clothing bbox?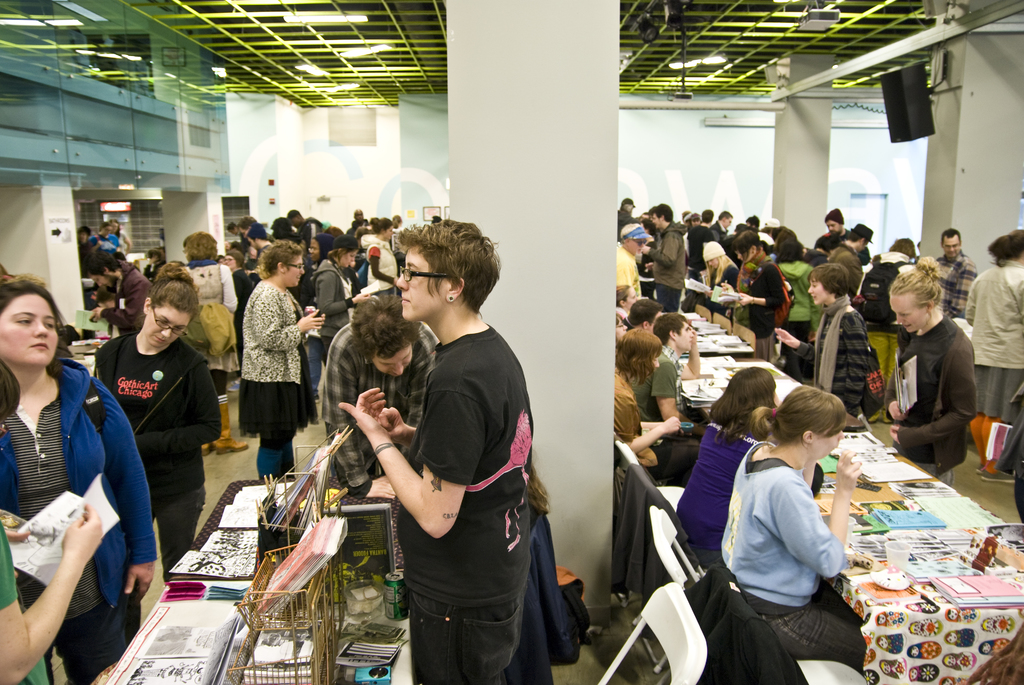
{"x1": 317, "y1": 261, "x2": 352, "y2": 322}
